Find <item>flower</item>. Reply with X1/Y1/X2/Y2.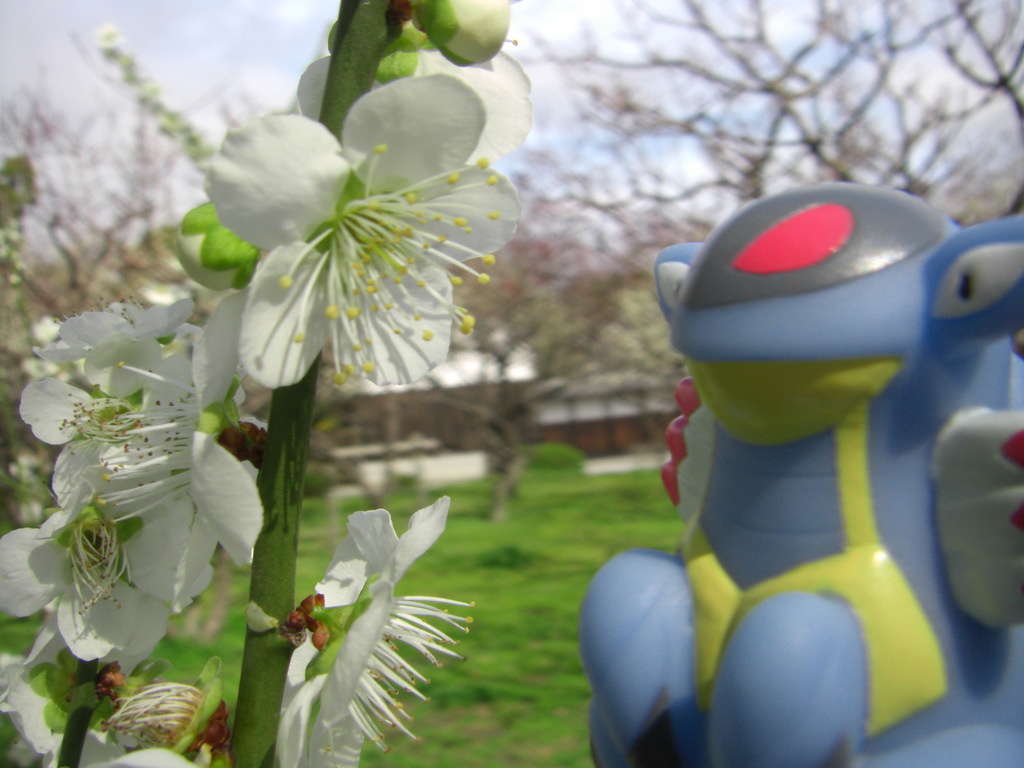
278/495/477/767.
